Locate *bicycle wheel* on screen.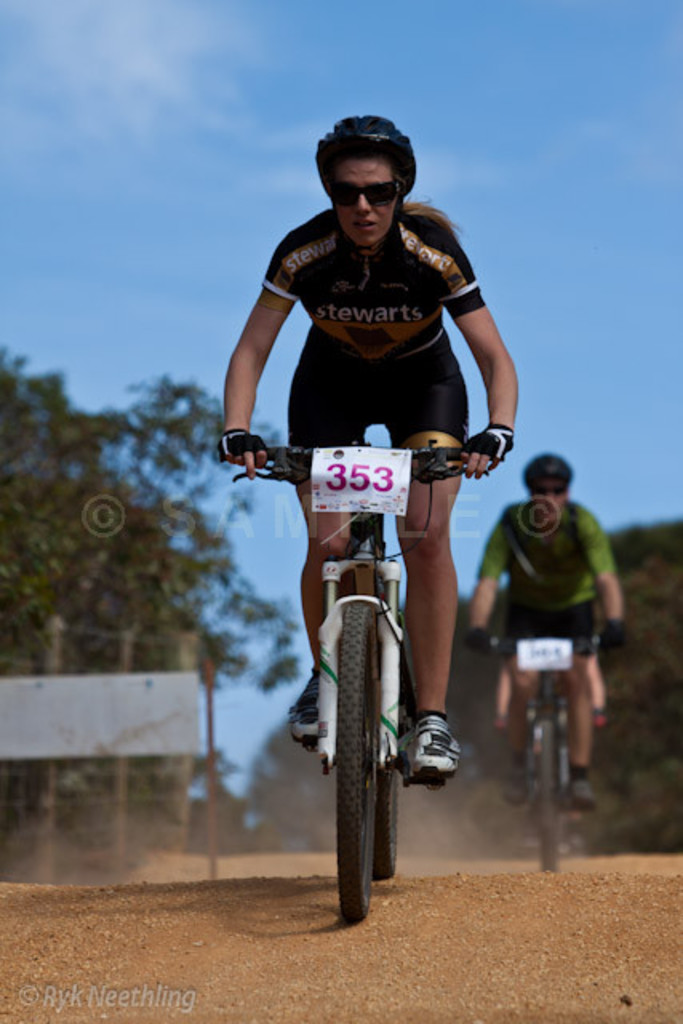
On screen at Rect(525, 683, 561, 864).
